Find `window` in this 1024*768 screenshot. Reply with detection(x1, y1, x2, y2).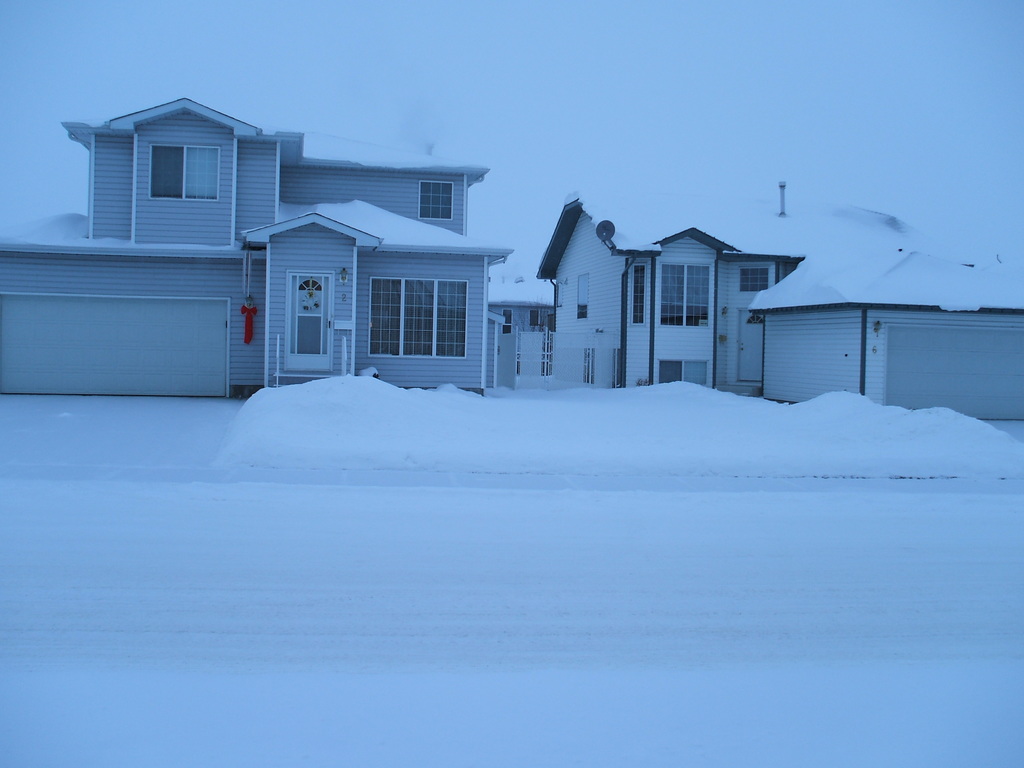
detection(530, 306, 540, 327).
